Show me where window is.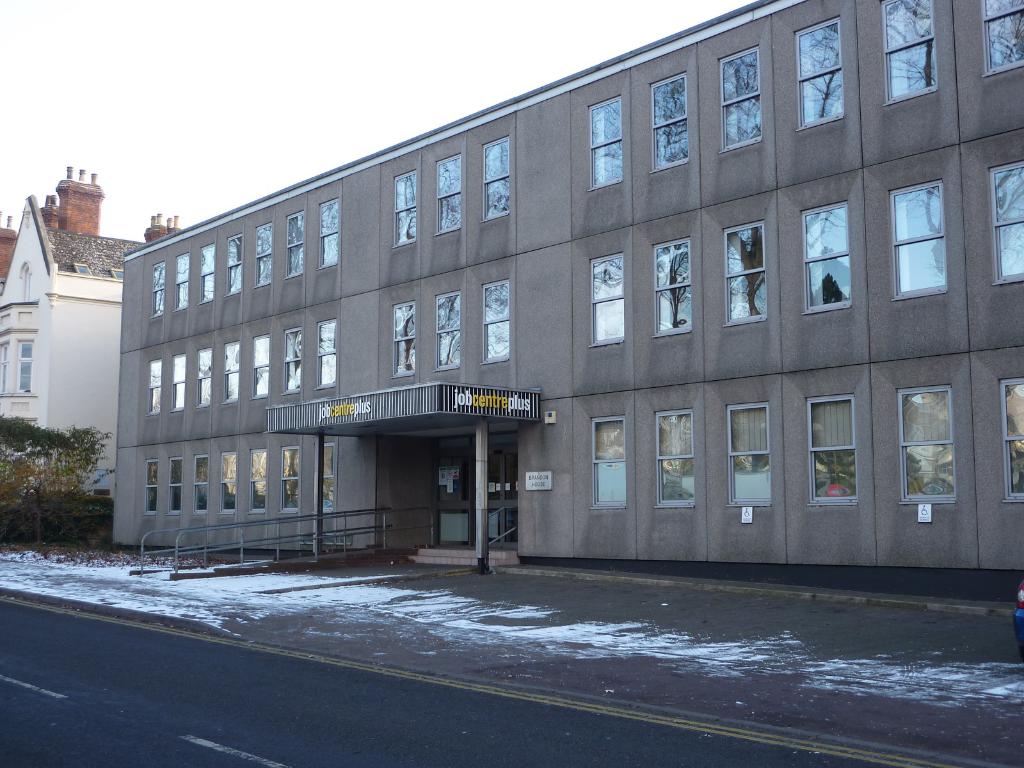
window is at (150, 264, 170, 321).
